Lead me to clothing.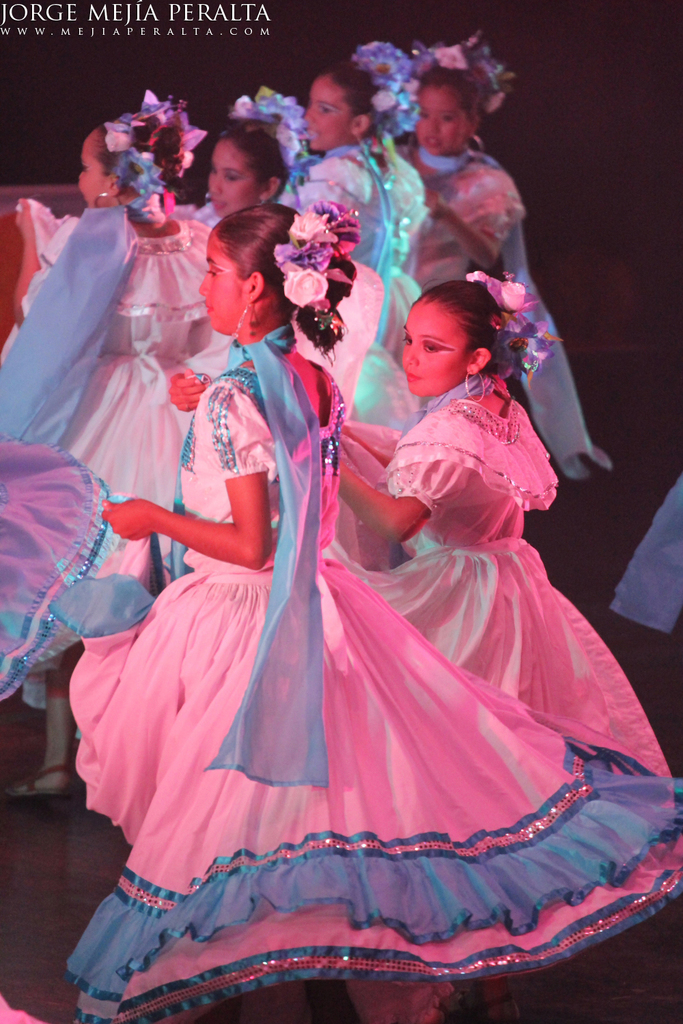
Lead to select_region(317, 371, 680, 810).
